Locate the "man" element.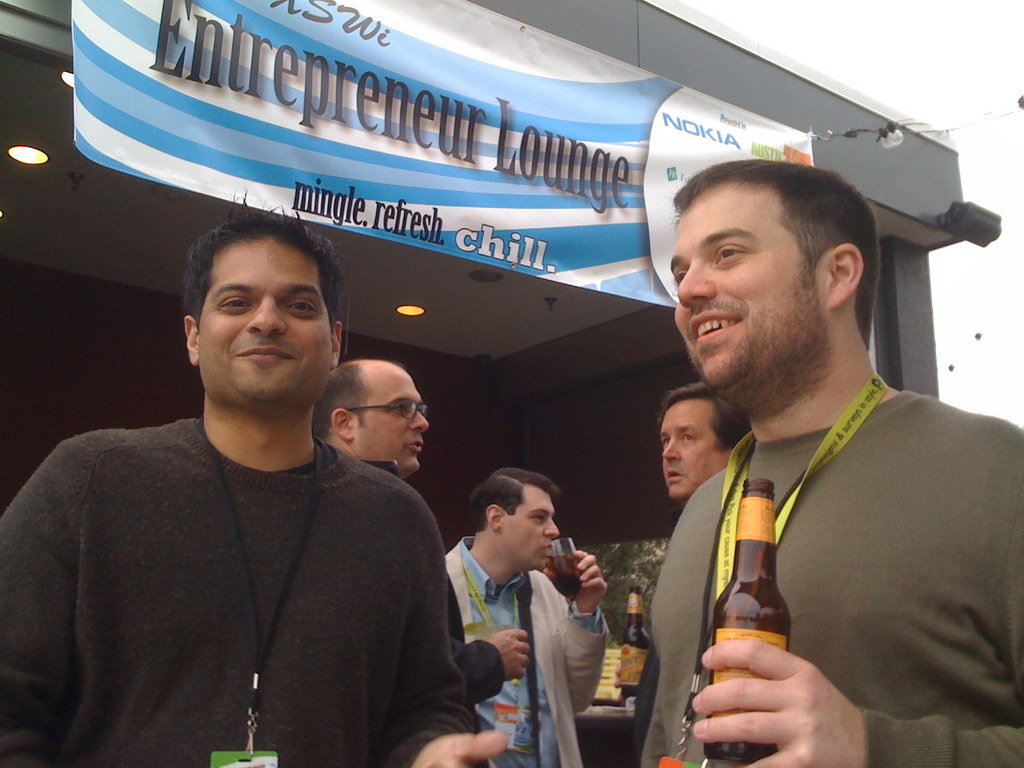
Element bbox: select_region(613, 382, 744, 767).
